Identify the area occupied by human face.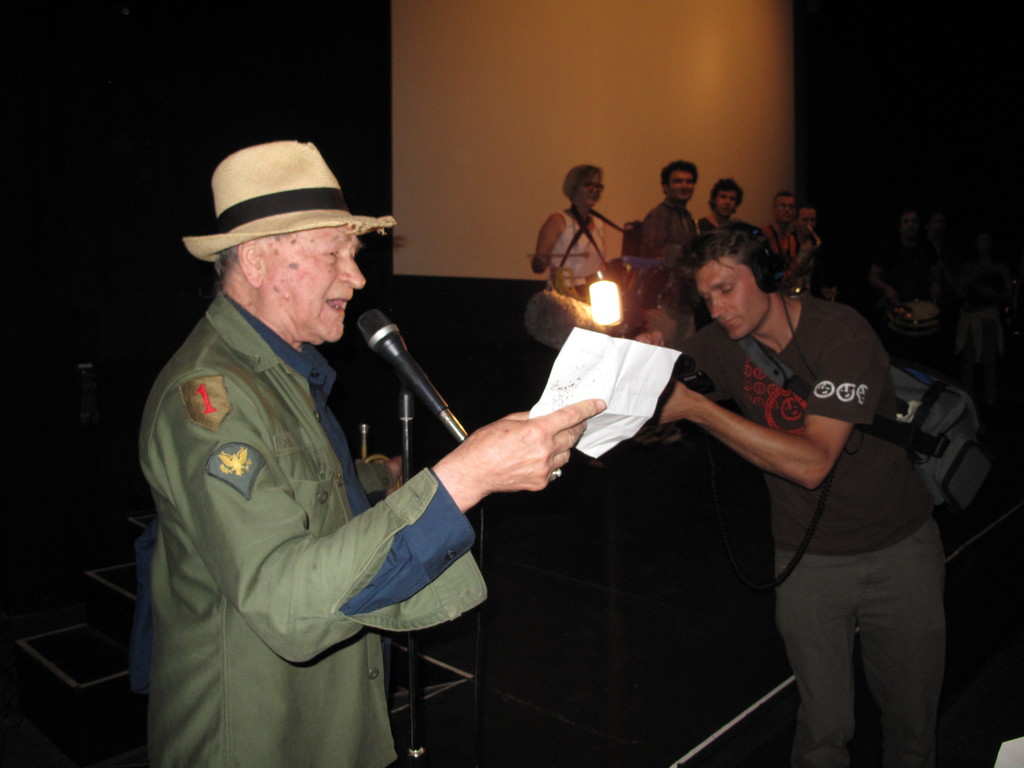
Area: <bbox>769, 195, 799, 221</bbox>.
